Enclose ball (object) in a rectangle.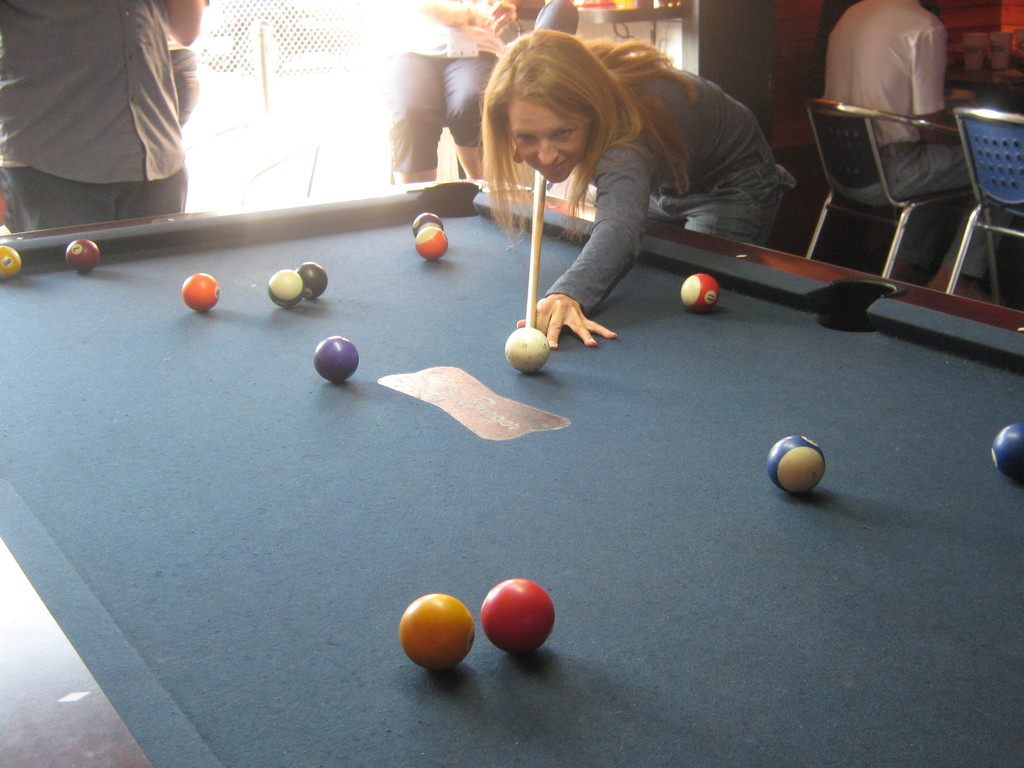
401 595 472 666.
